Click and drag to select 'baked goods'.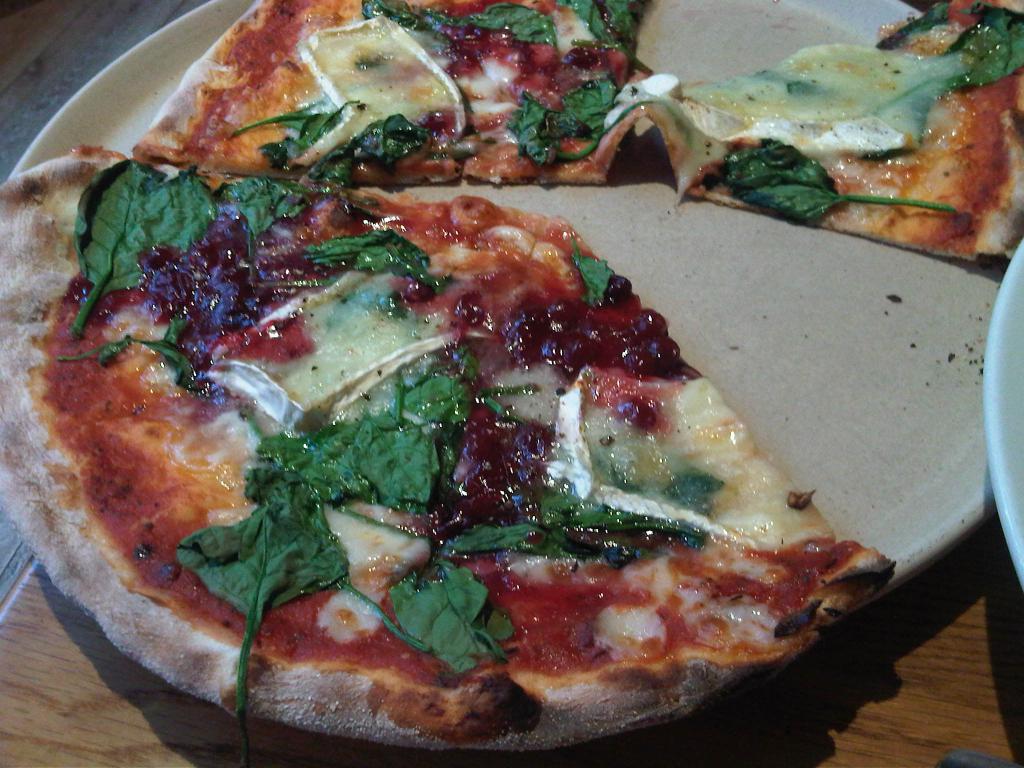
Selection: (x1=637, y1=0, x2=1023, y2=268).
